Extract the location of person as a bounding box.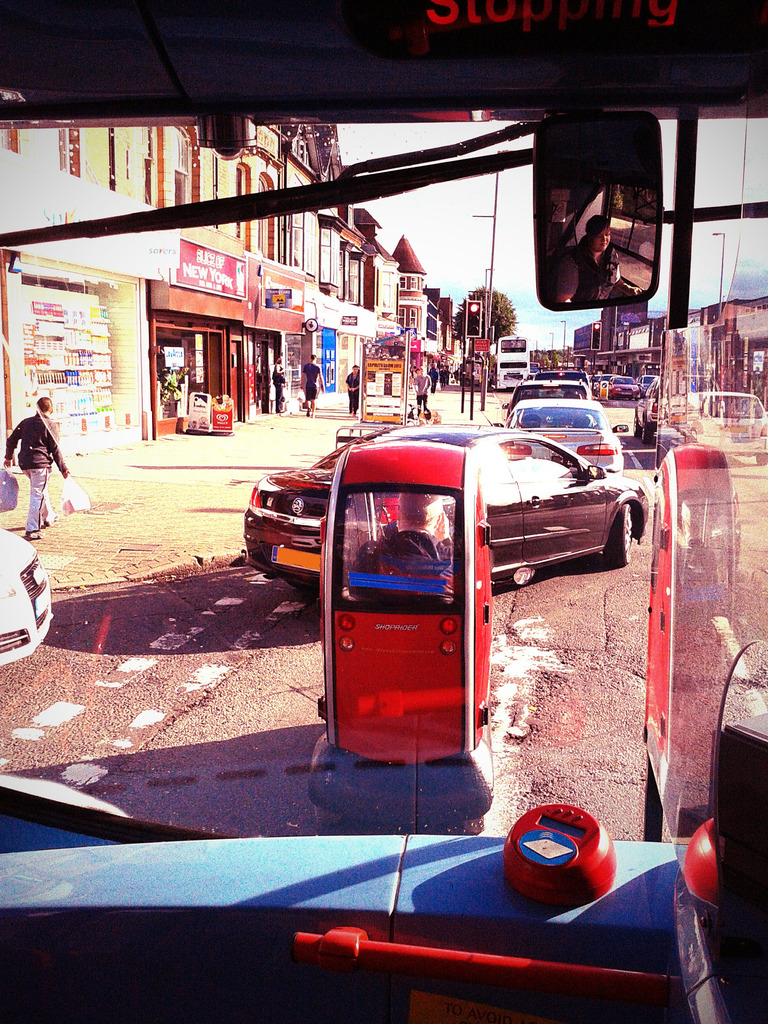
crop(10, 397, 63, 548).
